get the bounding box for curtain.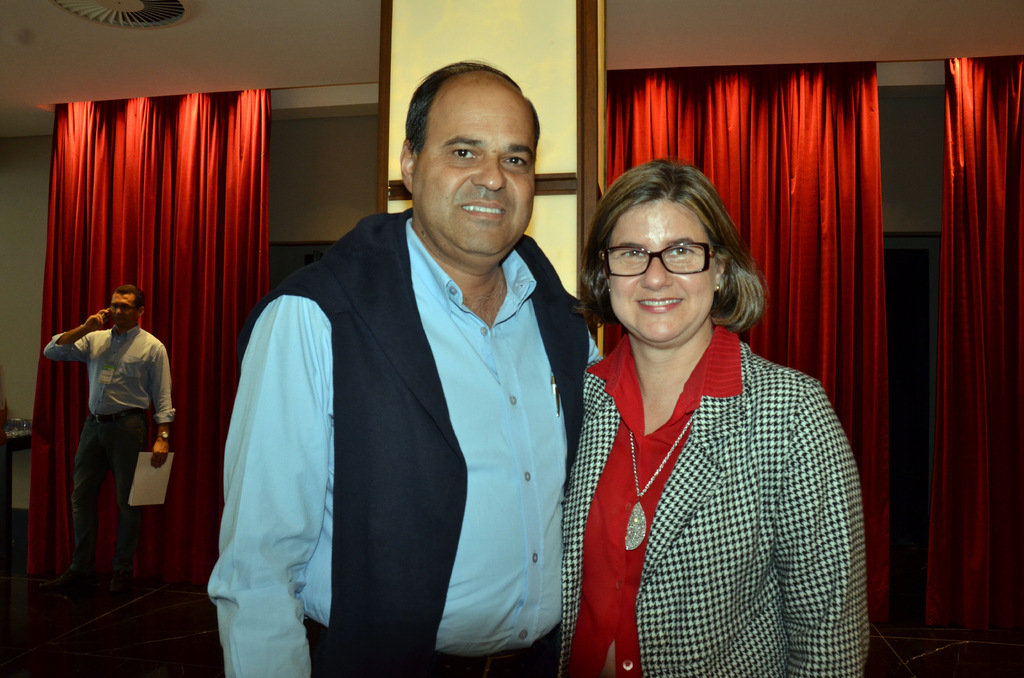
region(916, 51, 1023, 663).
